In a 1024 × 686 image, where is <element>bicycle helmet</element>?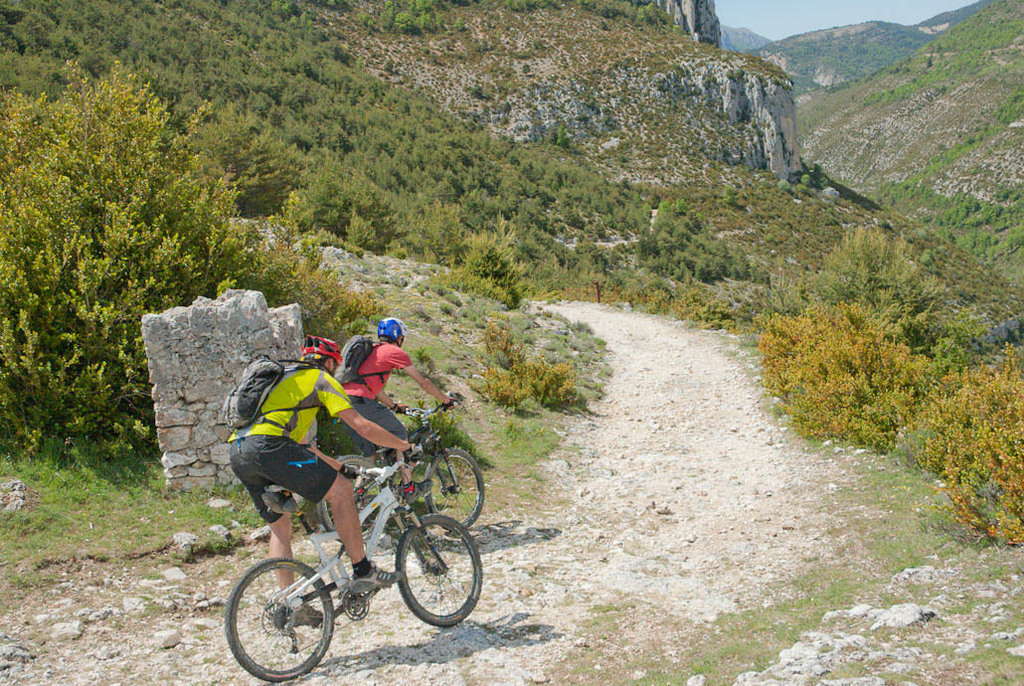
(375,314,408,343).
